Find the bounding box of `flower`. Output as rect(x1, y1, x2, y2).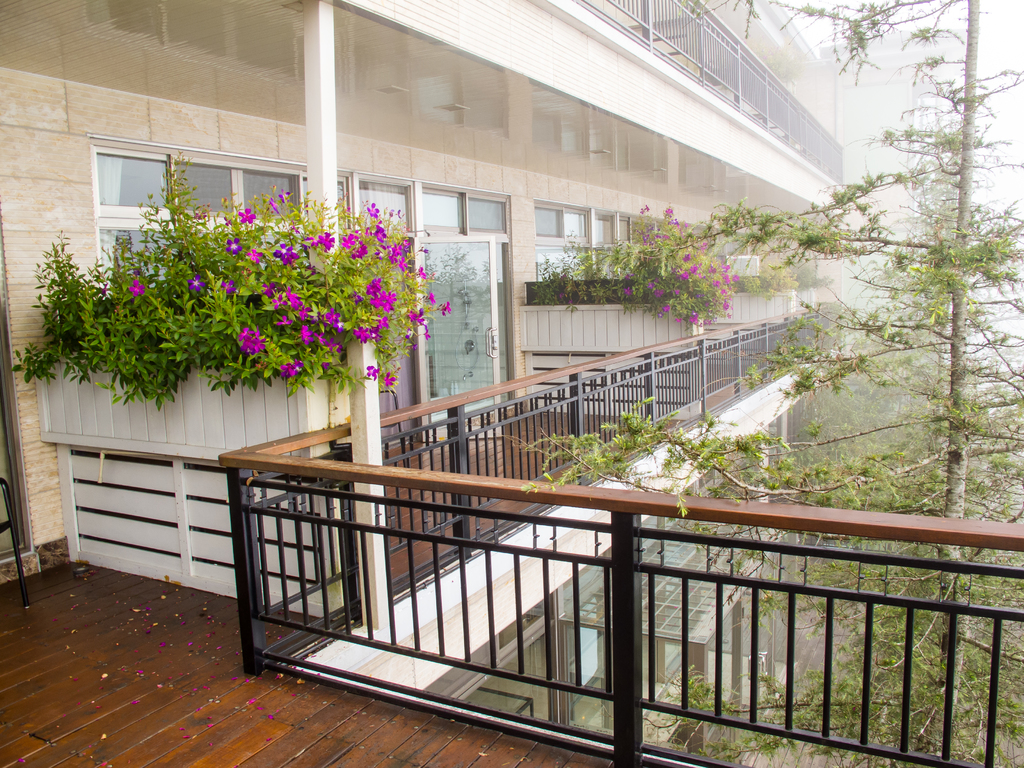
rect(228, 237, 243, 258).
